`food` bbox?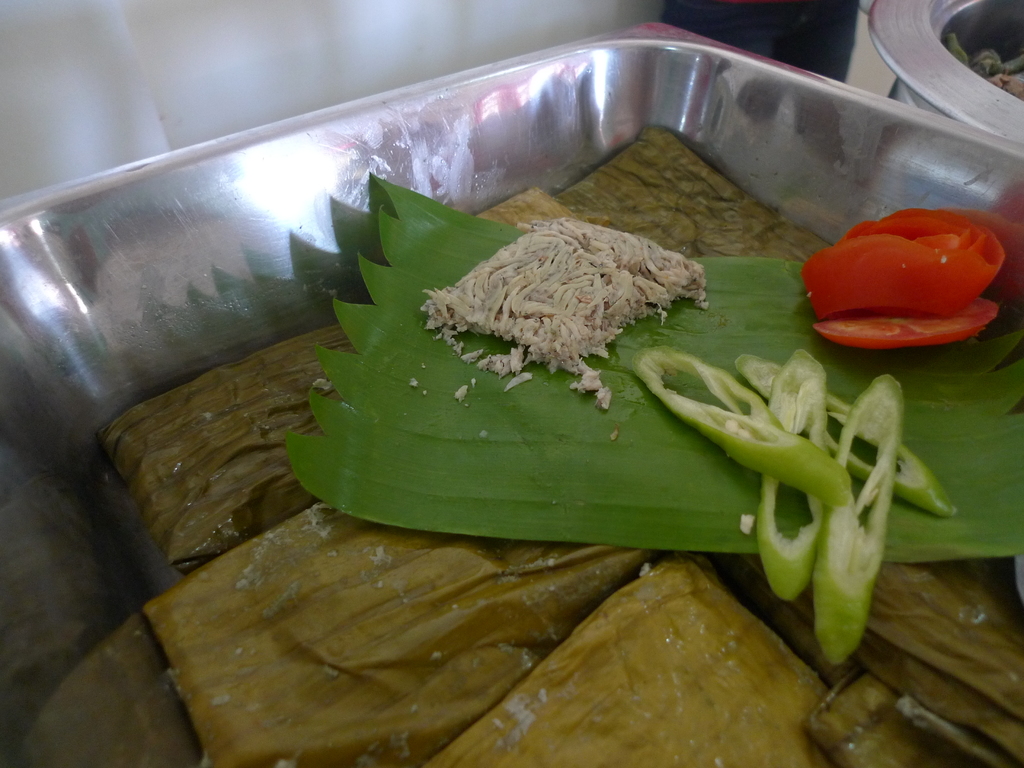
{"x1": 631, "y1": 340, "x2": 851, "y2": 497}
